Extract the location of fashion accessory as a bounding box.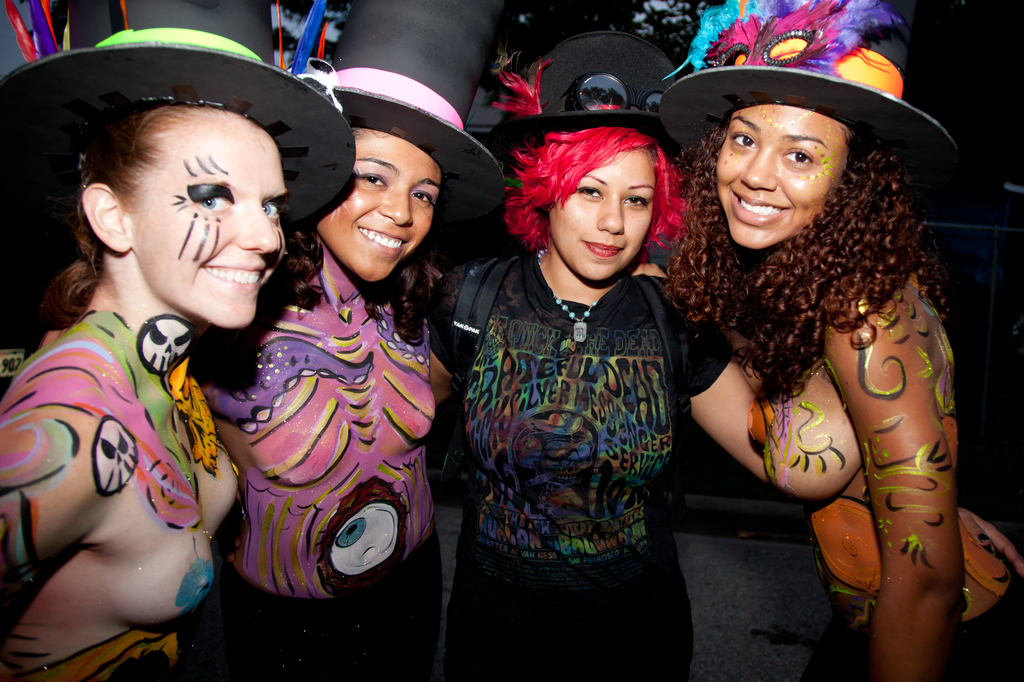
select_region(0, 0, 362, 225).
